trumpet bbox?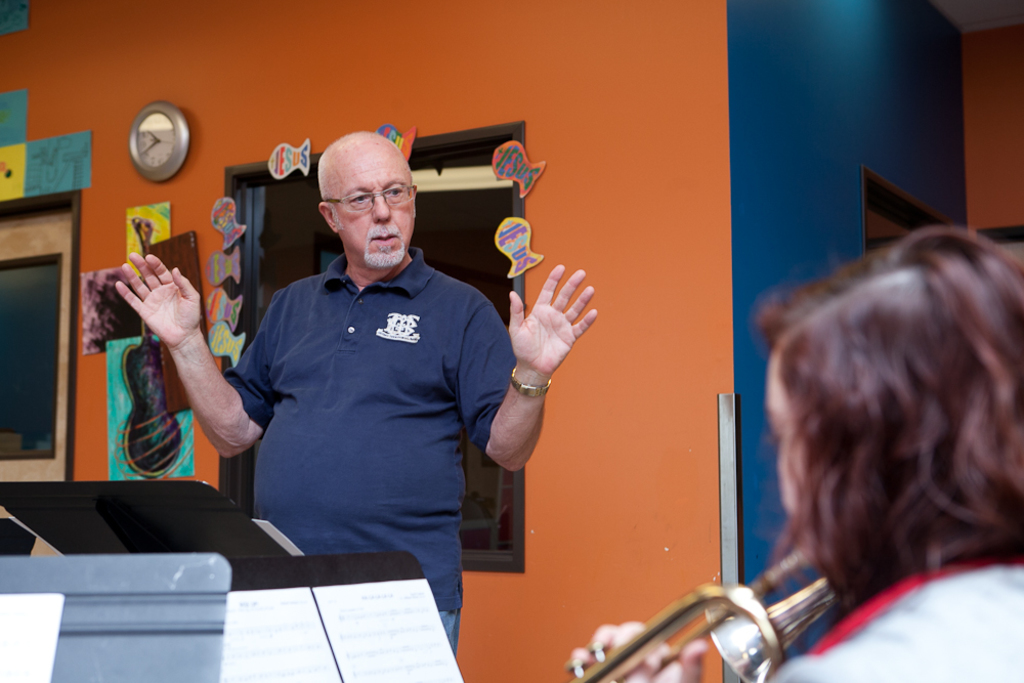
575/551/834/682
